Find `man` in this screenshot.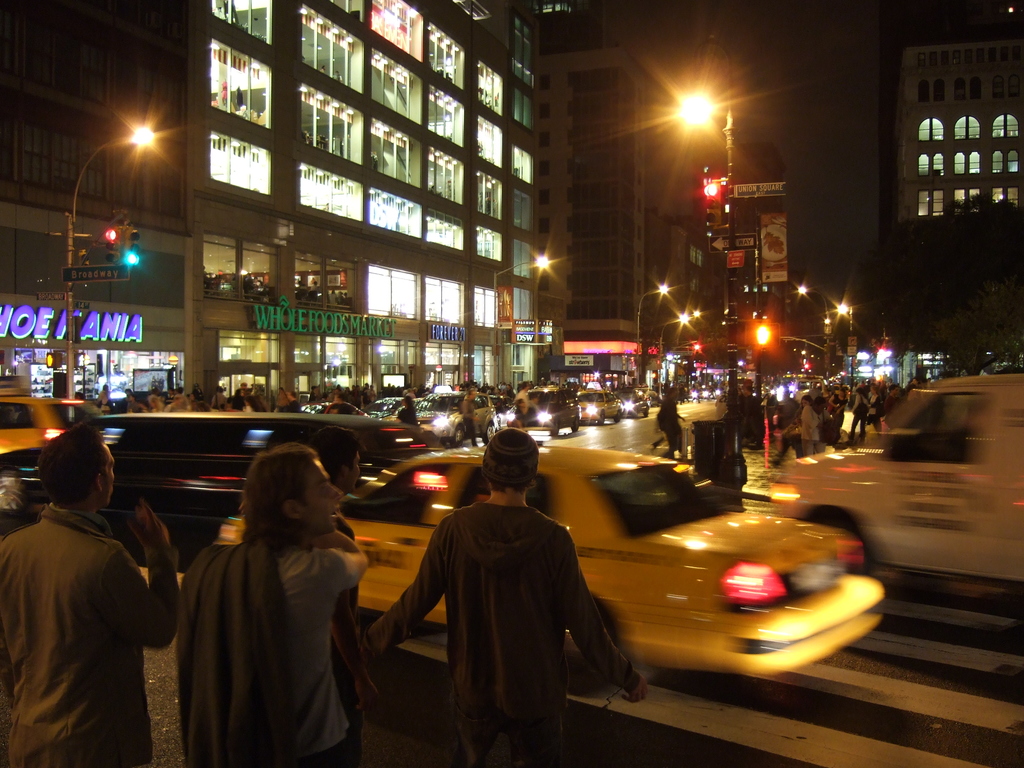
The bounding box for `man` is {"left": 176, "top": 442, "right": 369, "bottom": 767}.
